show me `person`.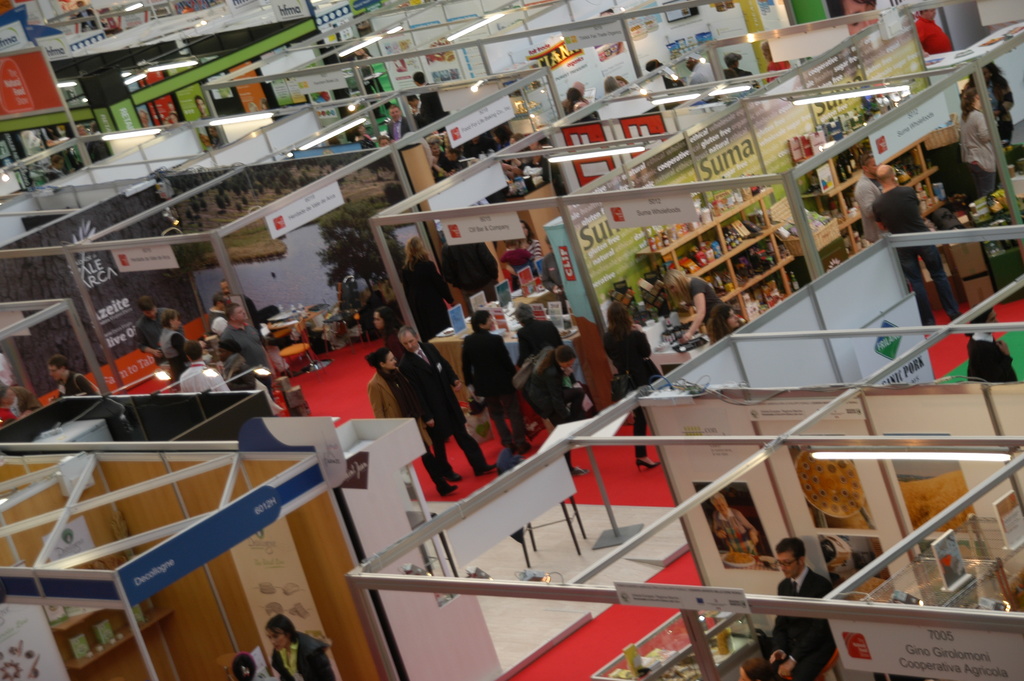
`person` is here: 522:344:584:428.
